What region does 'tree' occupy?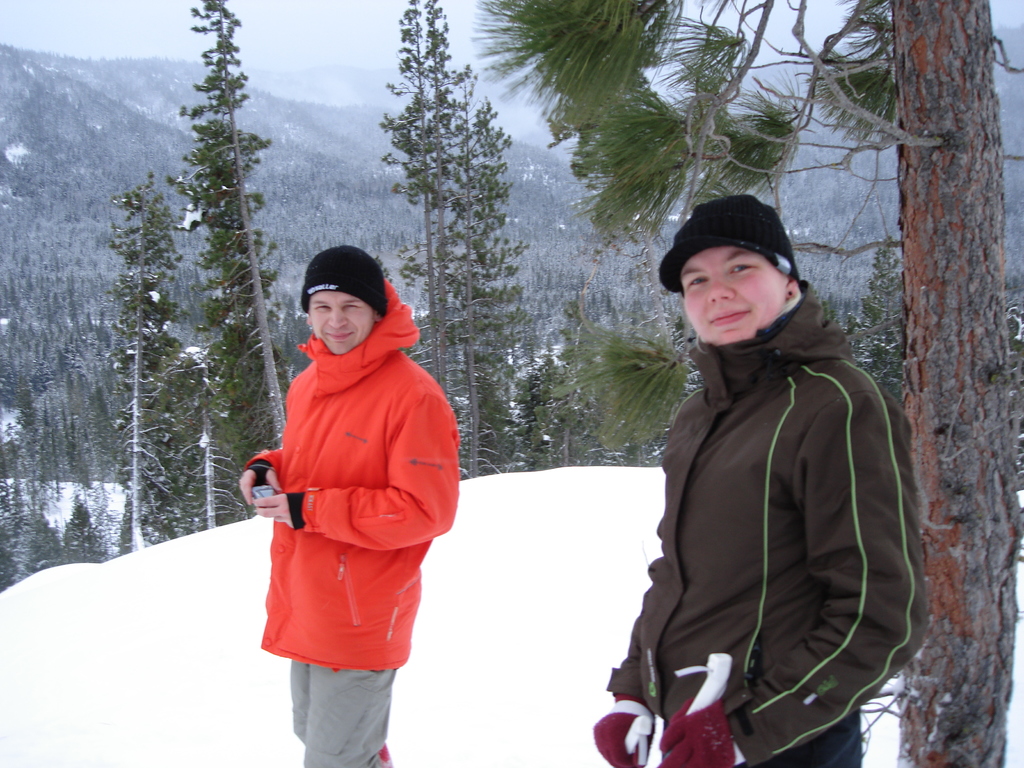
69,20,303,490.
